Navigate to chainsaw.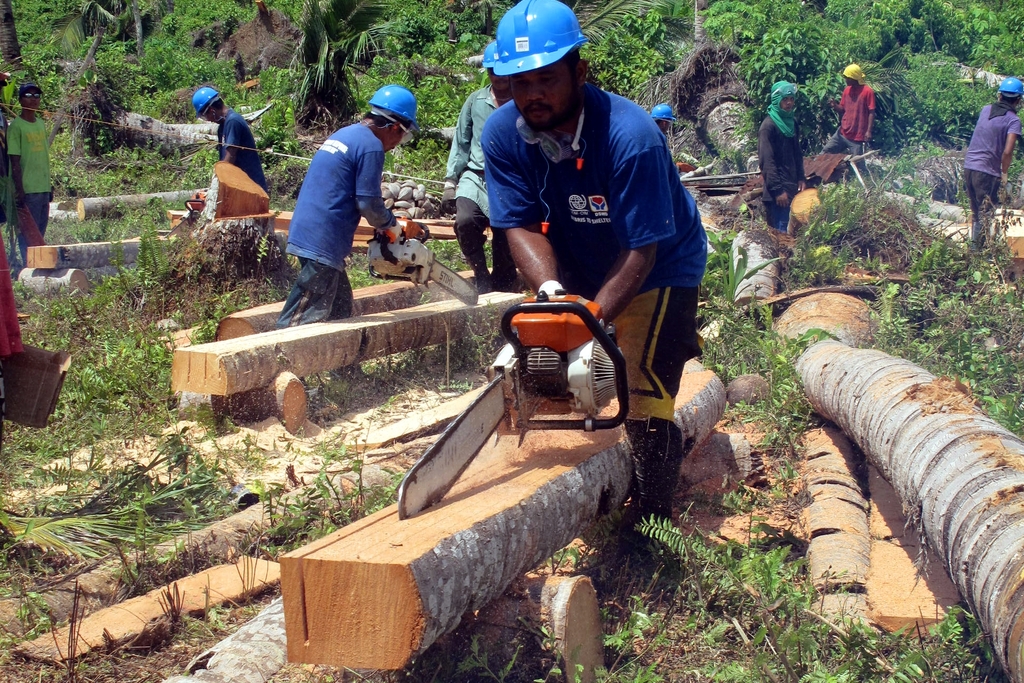
Navigation target: BBox(397, 290, 628, 520).
